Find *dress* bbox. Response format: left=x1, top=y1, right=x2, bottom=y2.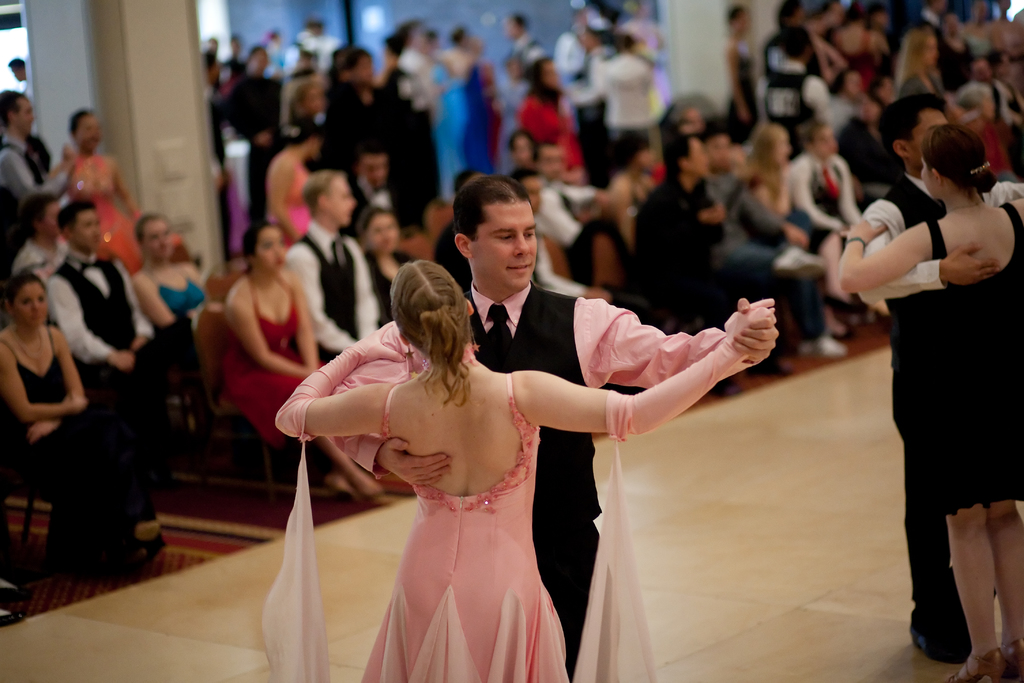
left=896, top=197, right=1023, bottom=509.
